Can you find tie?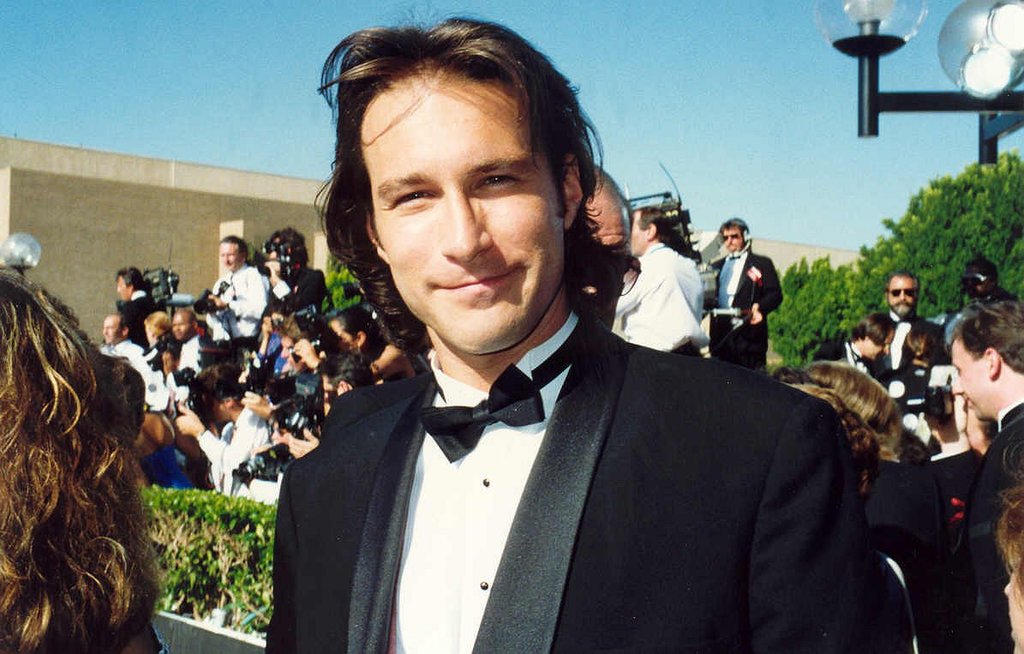
Yes, bounding box: locate(419, 309, 584, 462).
